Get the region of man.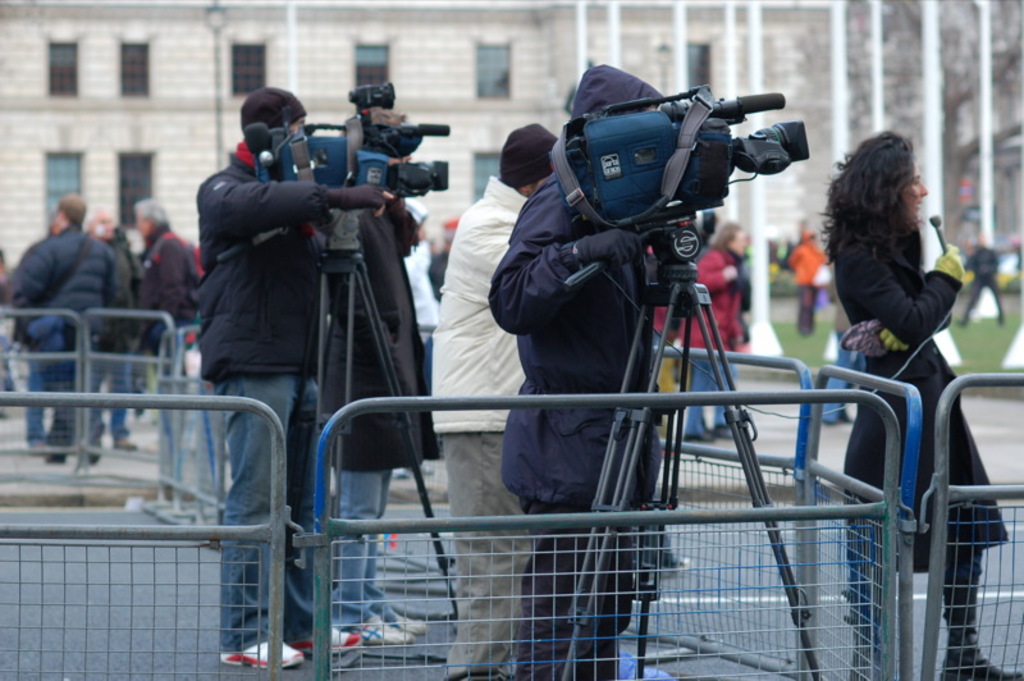
left=196, top=90, right=384, bottom=671.
